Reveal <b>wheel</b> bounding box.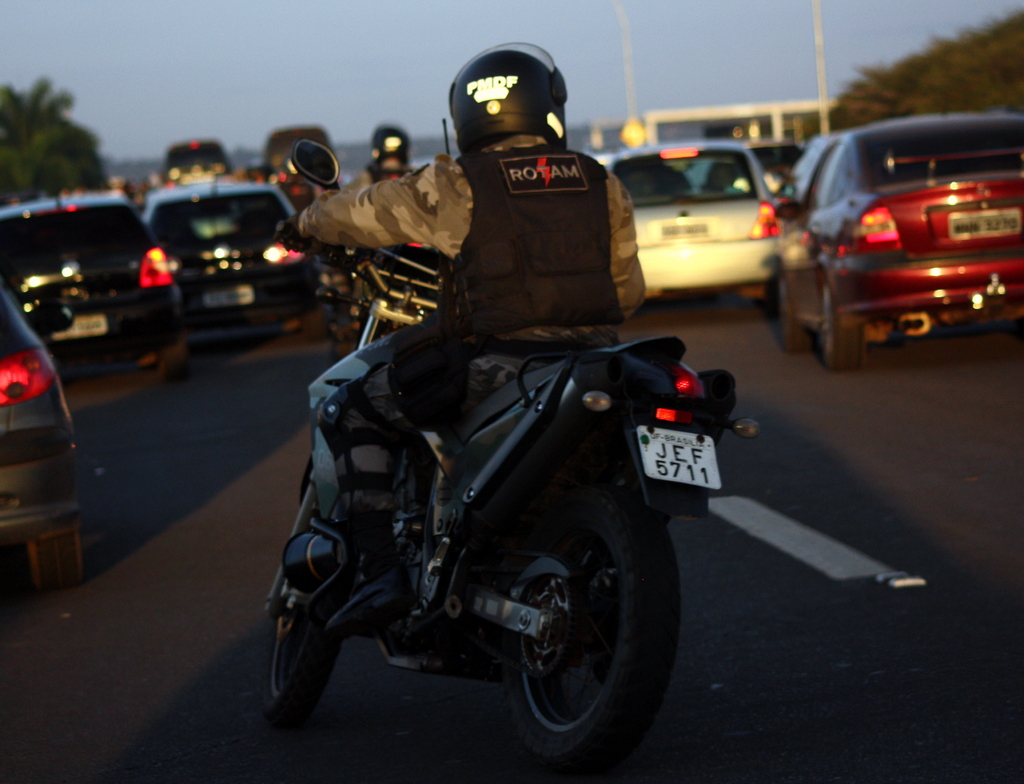
Revealed: left=264, top=494, right=350, bottom=714.
